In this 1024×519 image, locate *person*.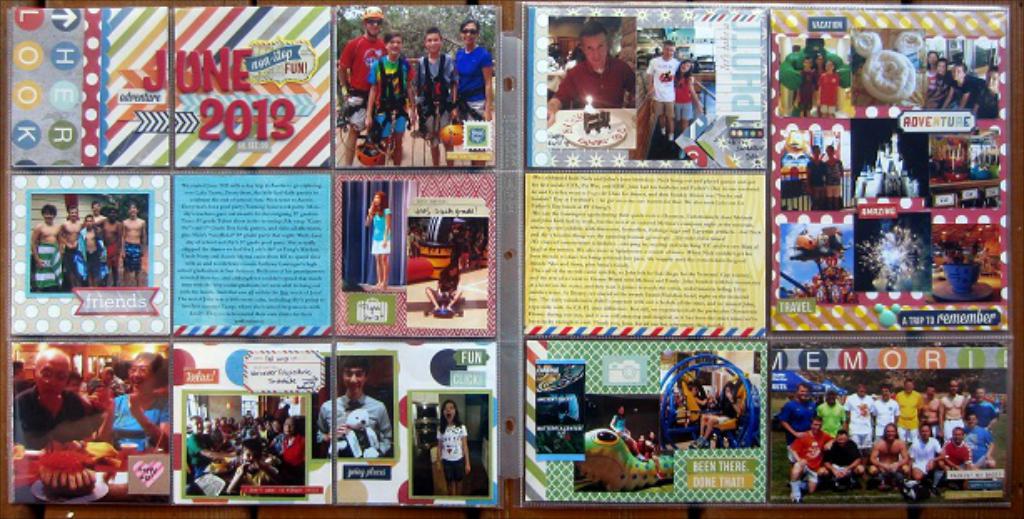
Bounding box: {"left": 32, "top": 200, "right": 63, "bottom": 292}.
